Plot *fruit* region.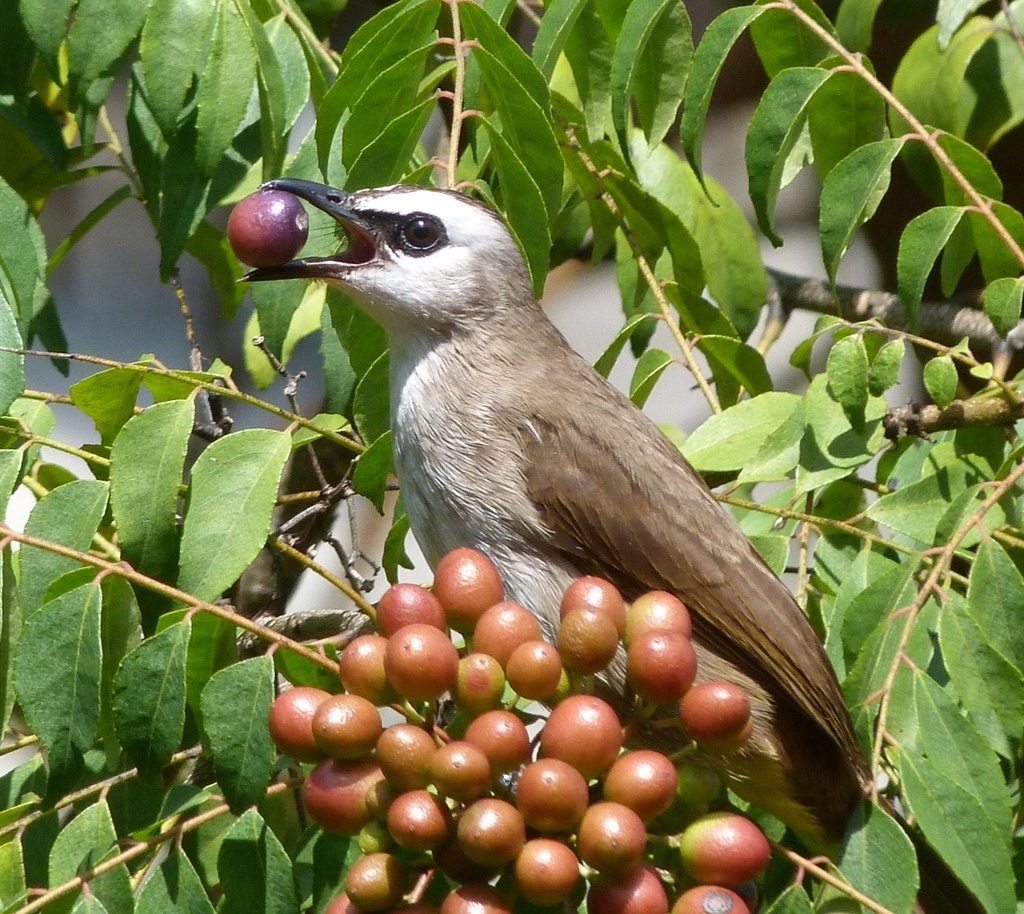
Plotted at Rect(221, 189, 326, 264).
